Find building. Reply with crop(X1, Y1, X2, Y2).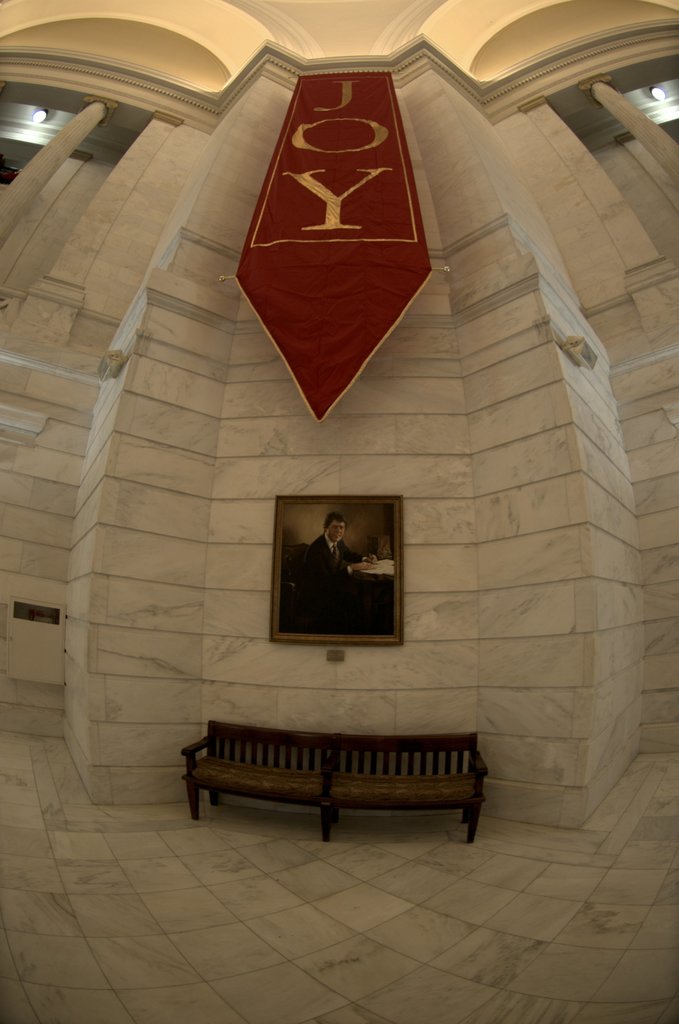
crop(0, 0, 678, 1023).
